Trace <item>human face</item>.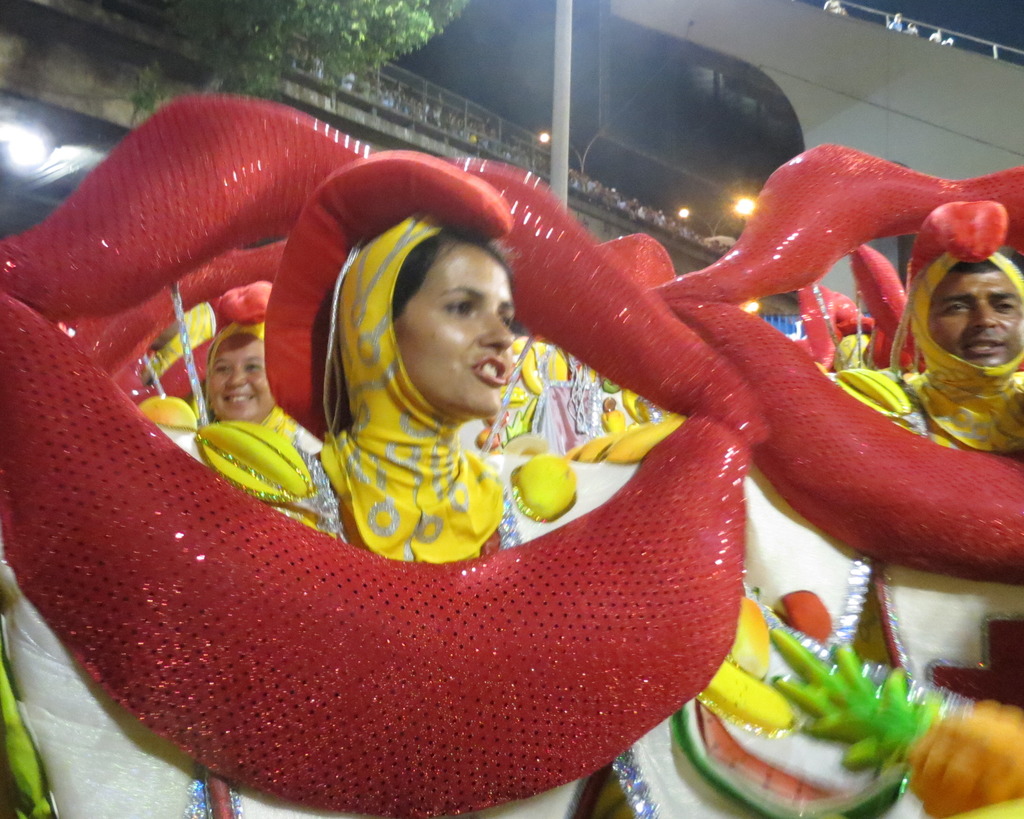
Traced to x1=209, y1=335, x2=289, y2=429.
